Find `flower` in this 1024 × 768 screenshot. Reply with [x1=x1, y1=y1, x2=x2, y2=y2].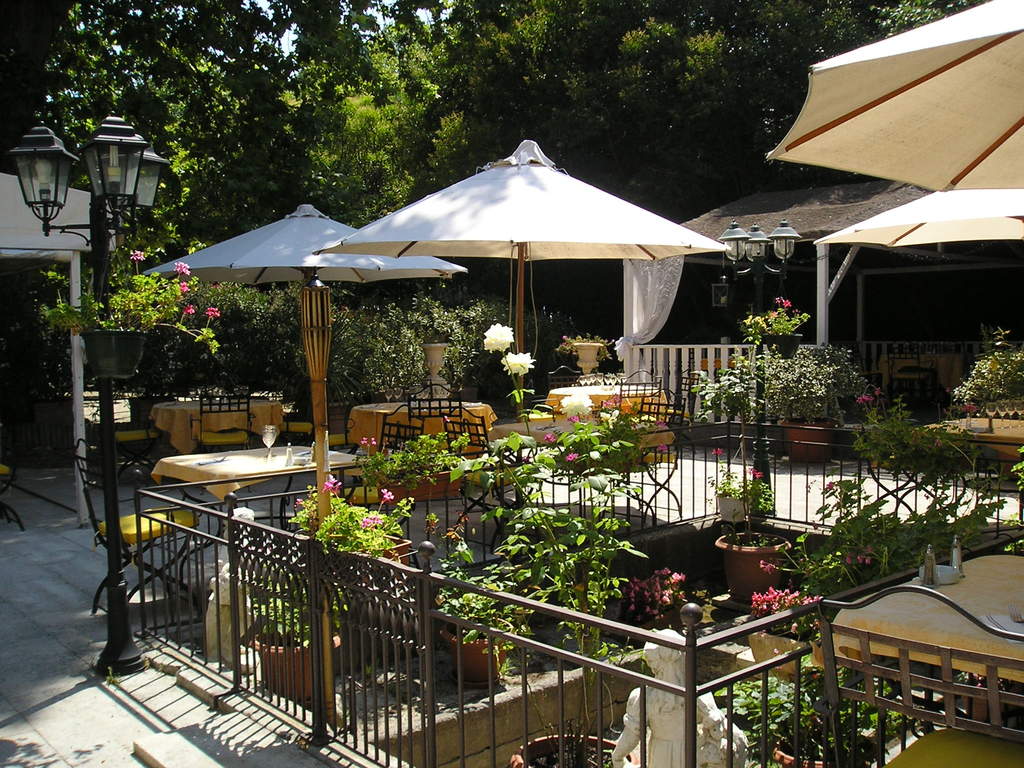
[x1=181, y1=303, x2=195, y2=317].
